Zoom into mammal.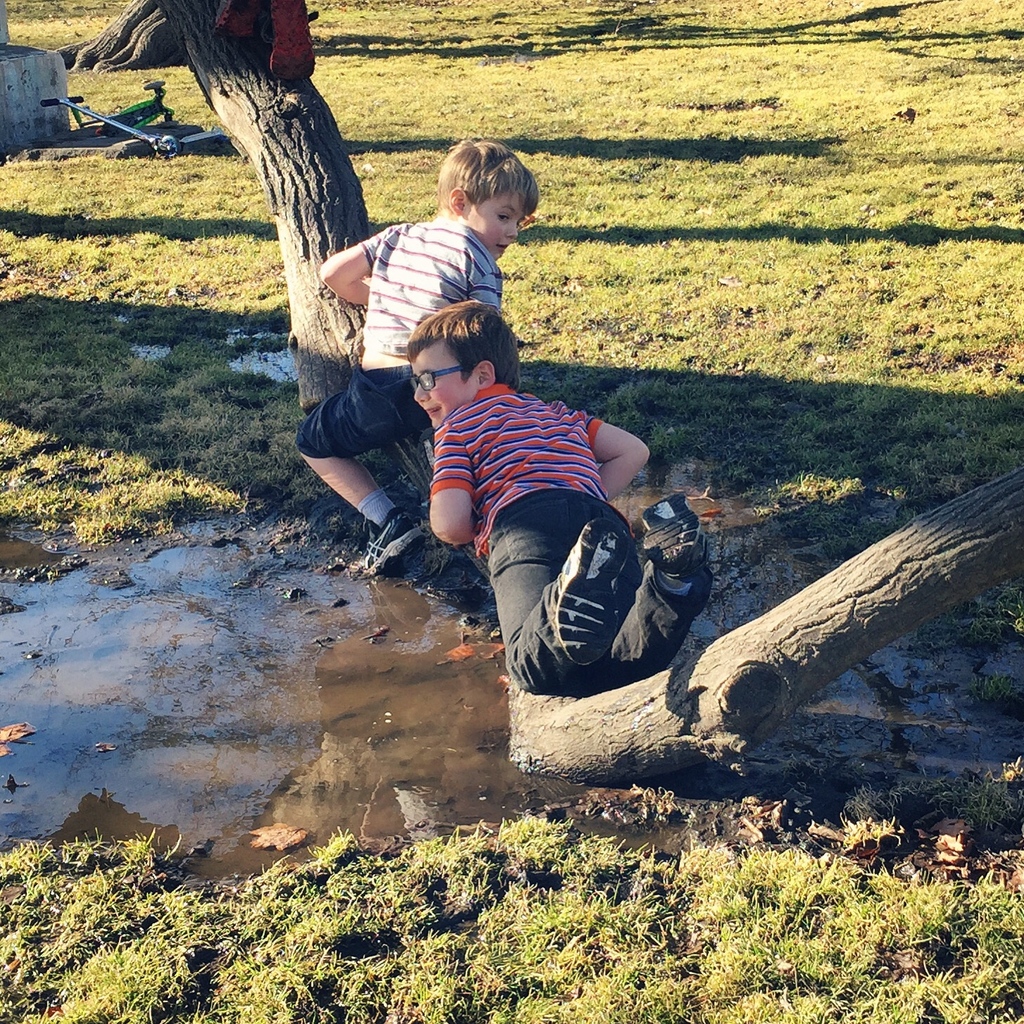
Zoom target: <region>203, 0, 321, 84</region>.
